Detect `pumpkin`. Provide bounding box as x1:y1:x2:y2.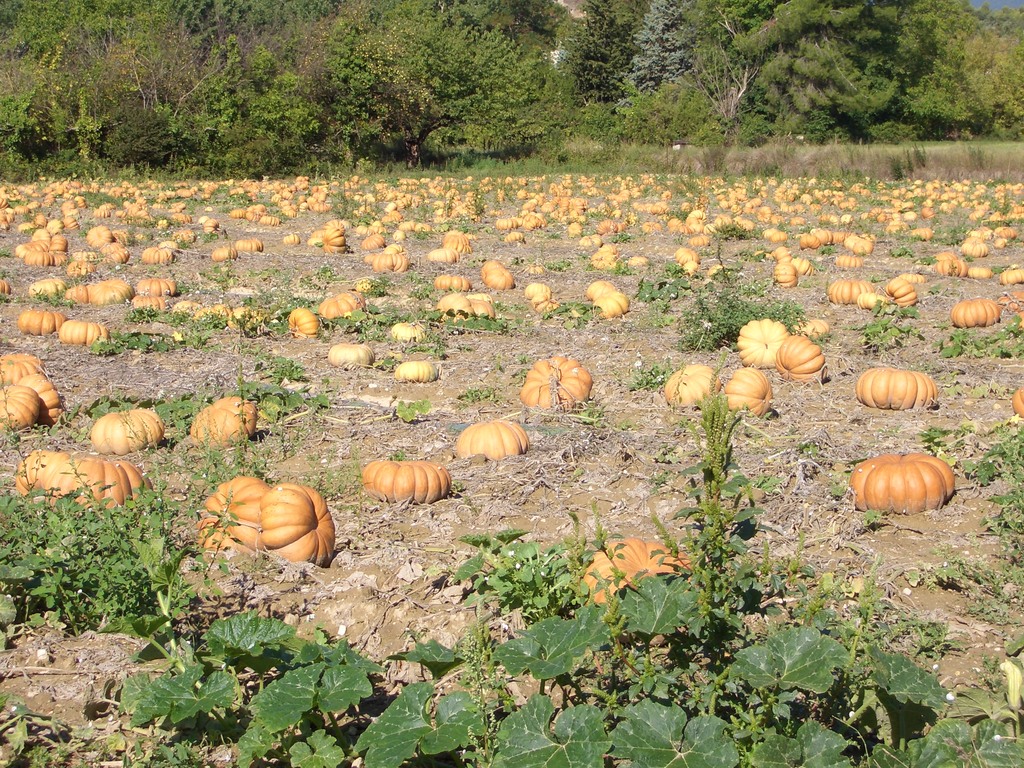
845:454:956:516.
